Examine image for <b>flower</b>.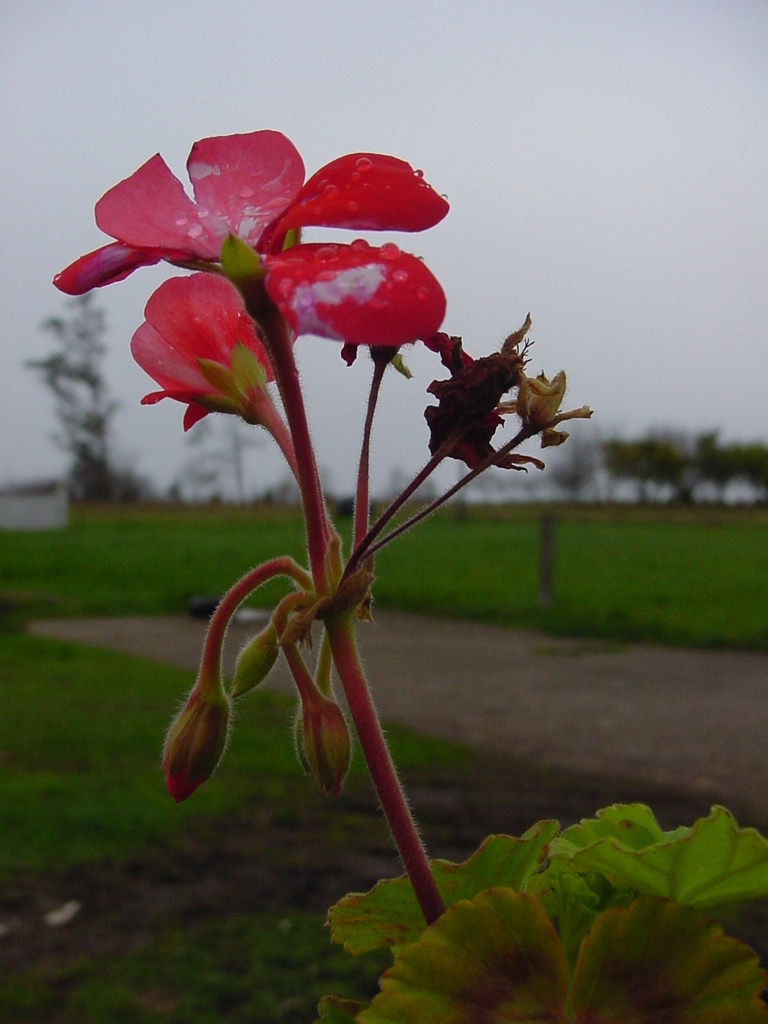
Examination result: [x1=121, y1=271, x2=294, y2=438].
